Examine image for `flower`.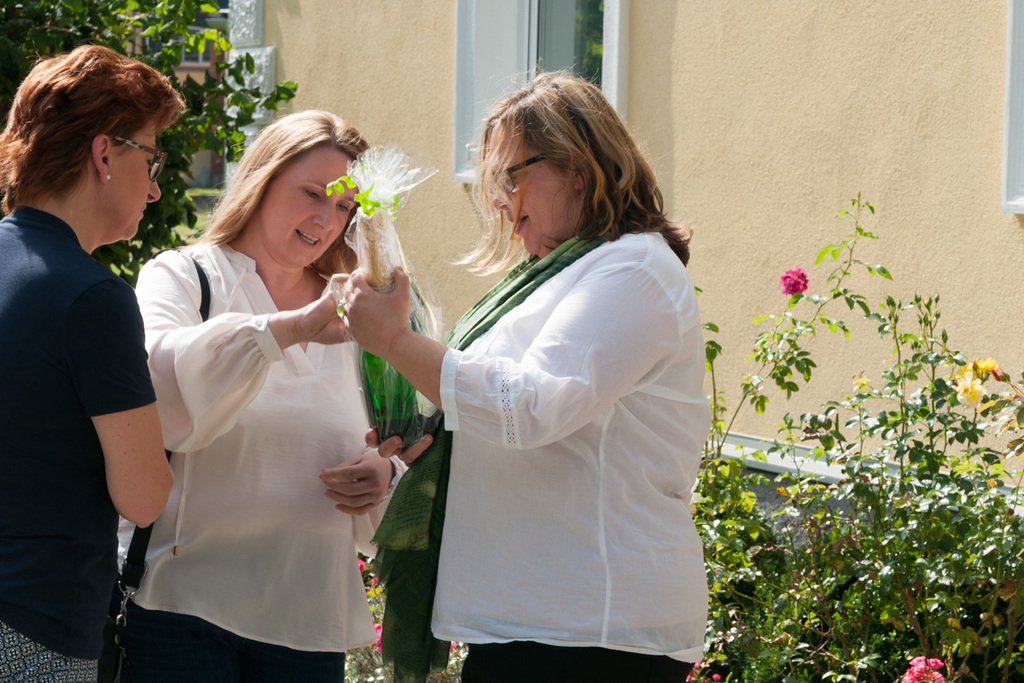
Examination result: Rect(349, 553, 370, 573).
